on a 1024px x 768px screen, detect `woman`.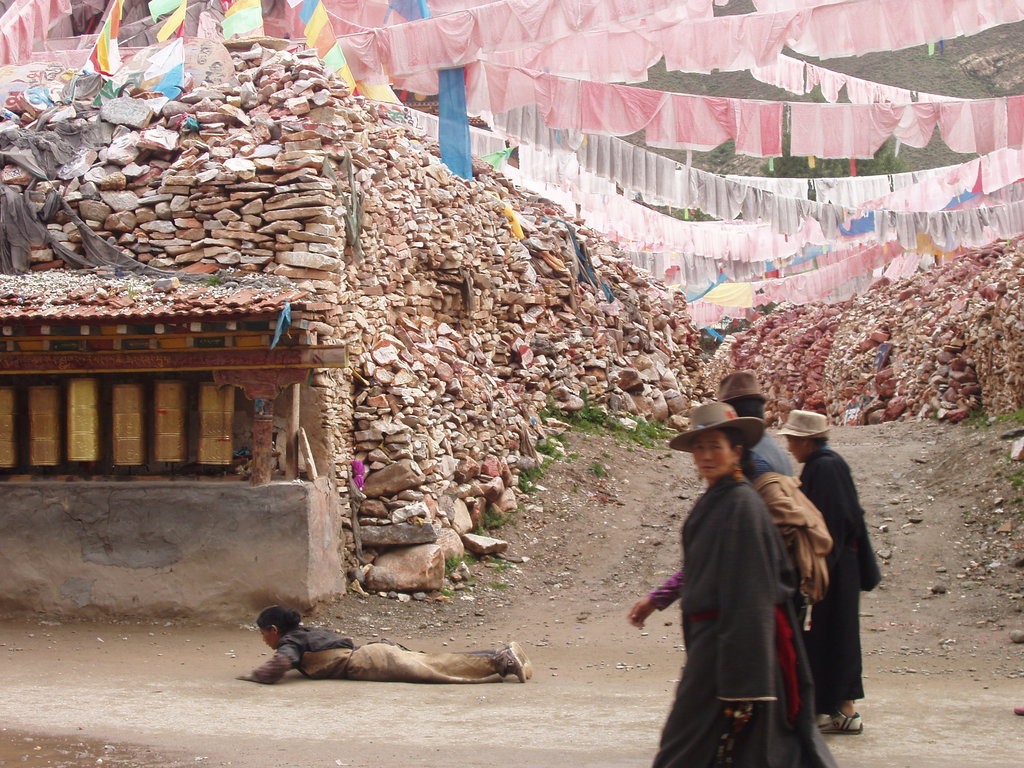
(left=262, top=582, right=550, bottom=707).
